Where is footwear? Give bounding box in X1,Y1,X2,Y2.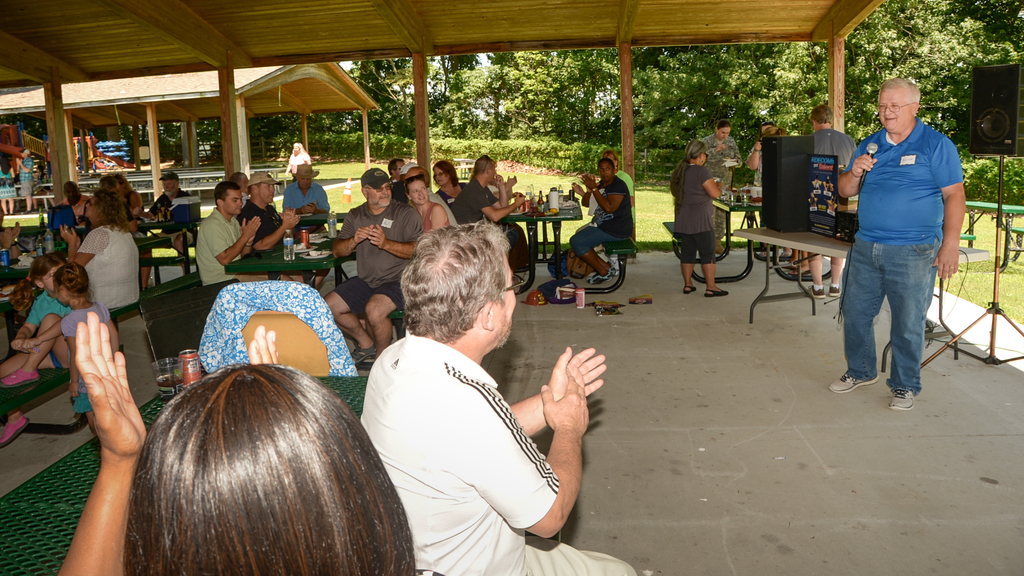
890,385,916,417.
